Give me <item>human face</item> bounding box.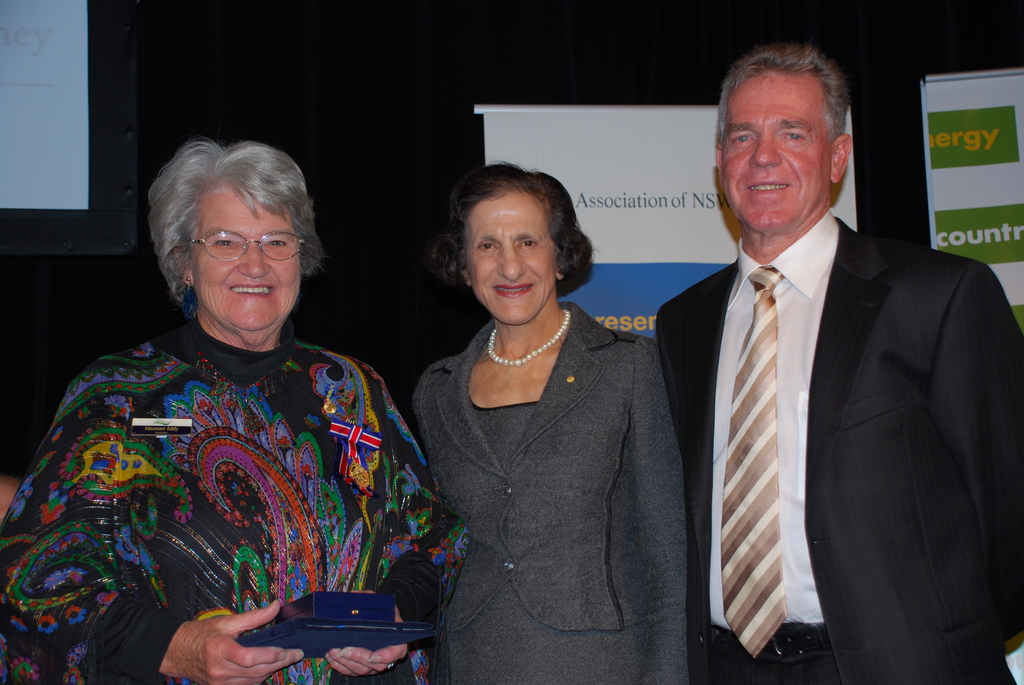
[x1=195, y1=185, x2=298, y2=333].
